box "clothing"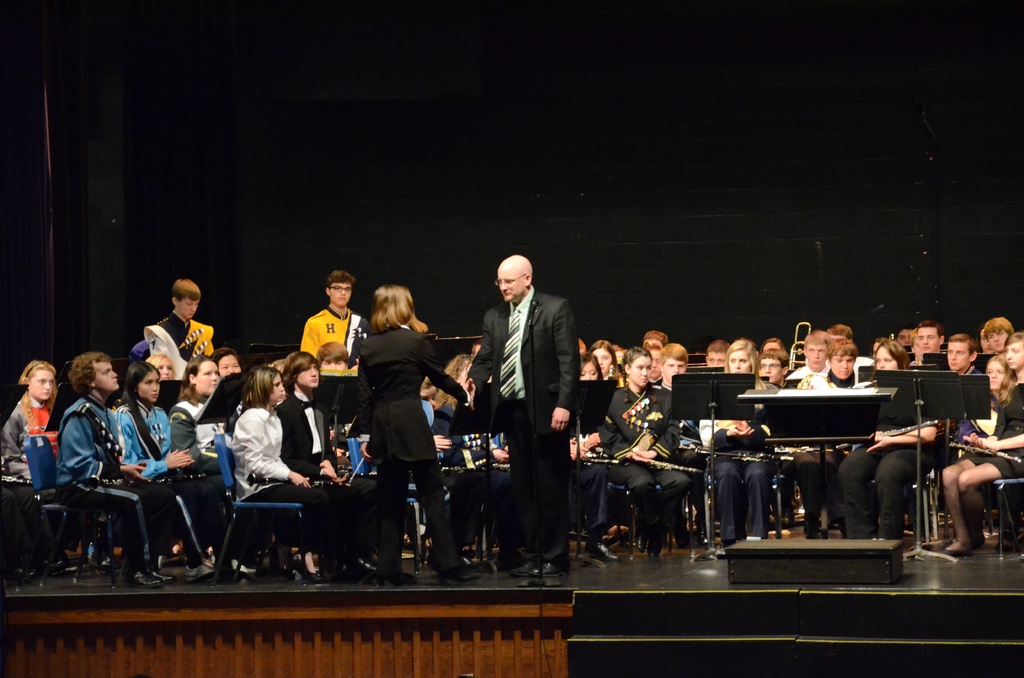
361 332 462 554
